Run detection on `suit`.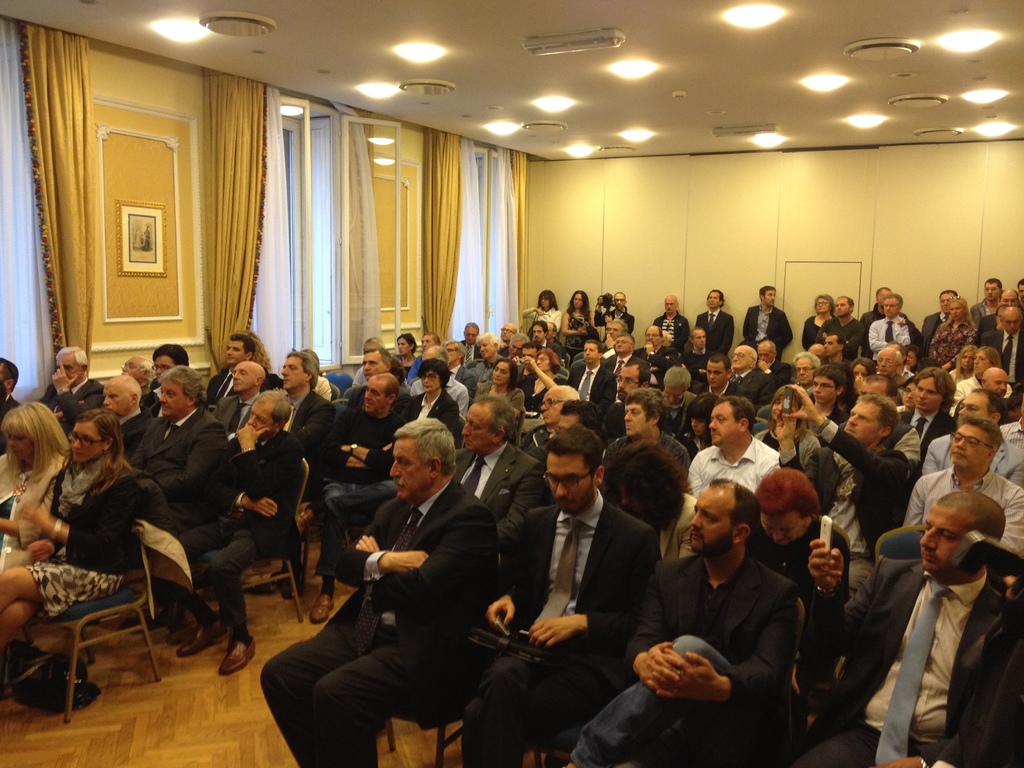
Result: x1=132 y1=406 x2=230 y2=611.
